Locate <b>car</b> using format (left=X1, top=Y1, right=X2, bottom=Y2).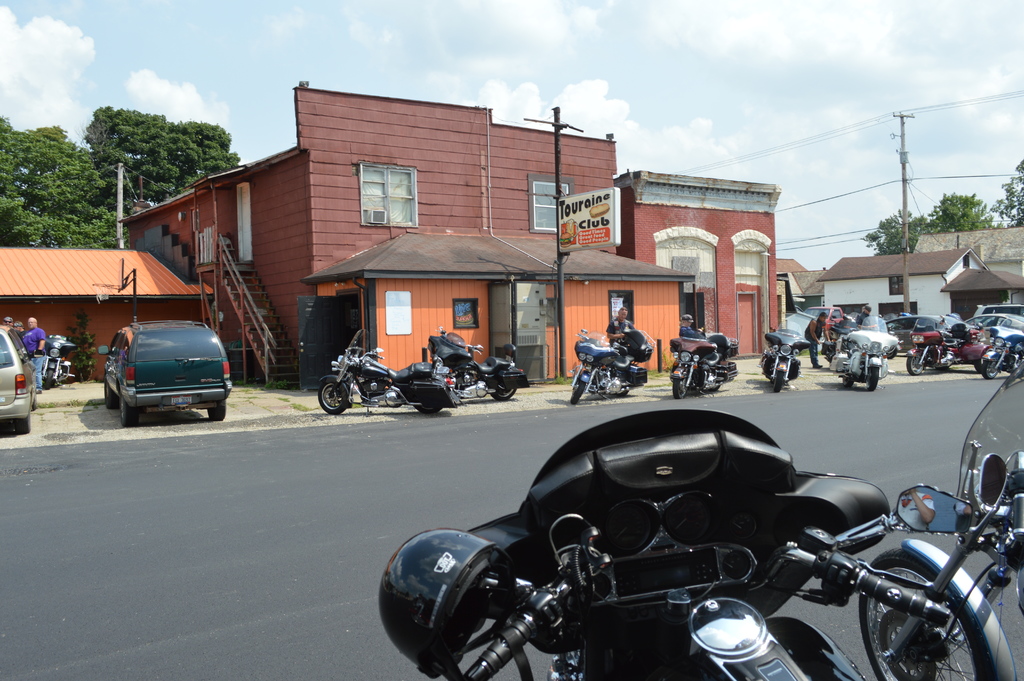
(left=104, top=322, right=236, bottom=422).
